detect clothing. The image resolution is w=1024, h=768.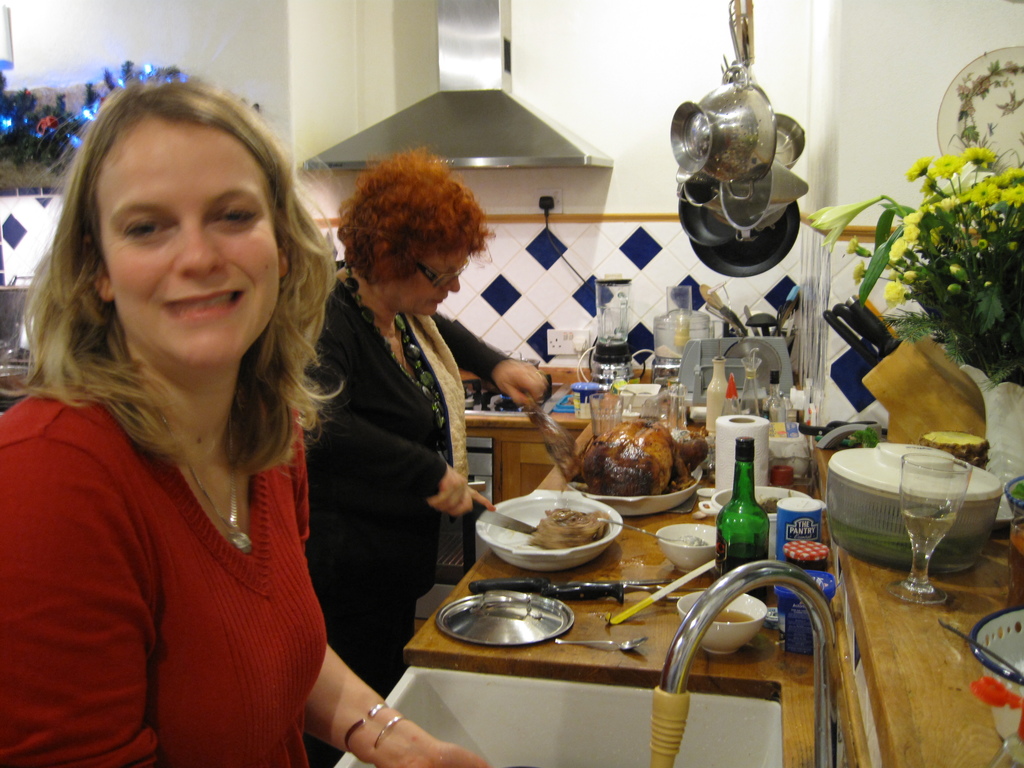
(298, 267, 512, 701).
